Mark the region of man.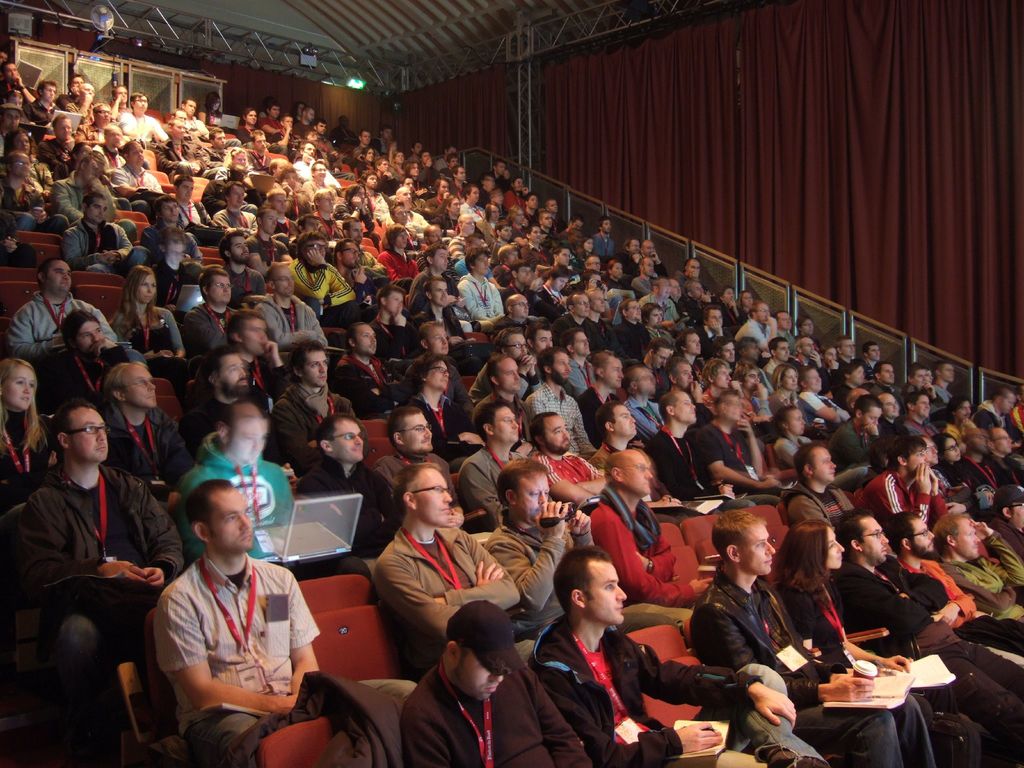
Region: bbox=[594, 222, 620, 258].
